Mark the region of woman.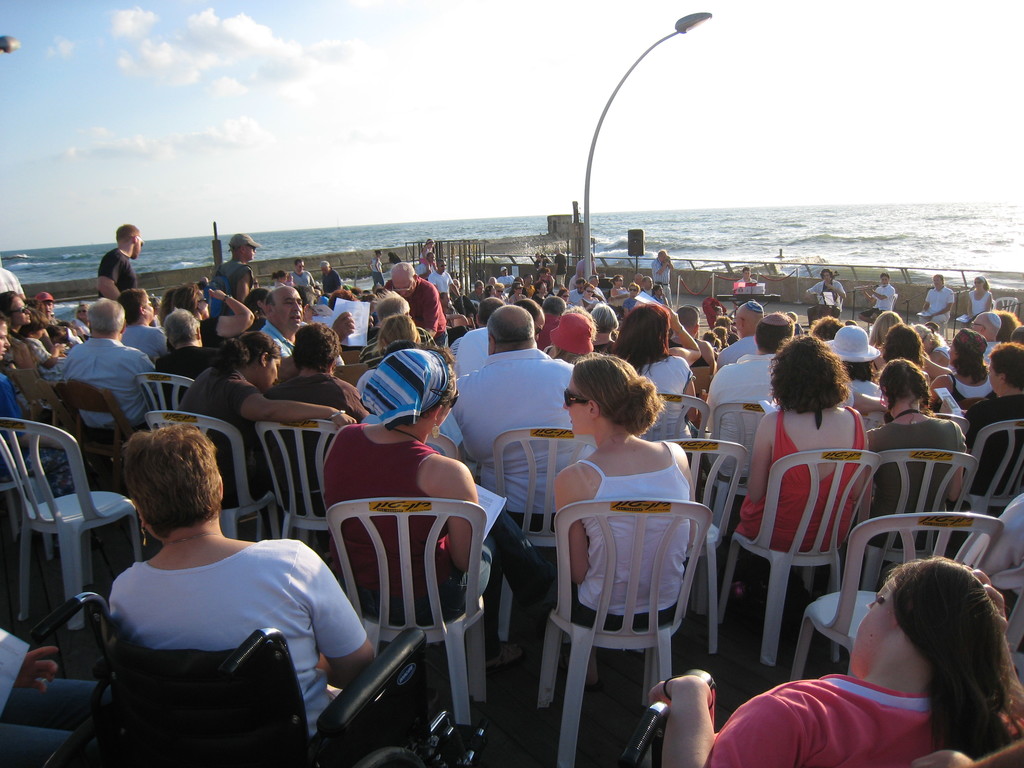
Region: l=557, t=289, r=571, b=313.
